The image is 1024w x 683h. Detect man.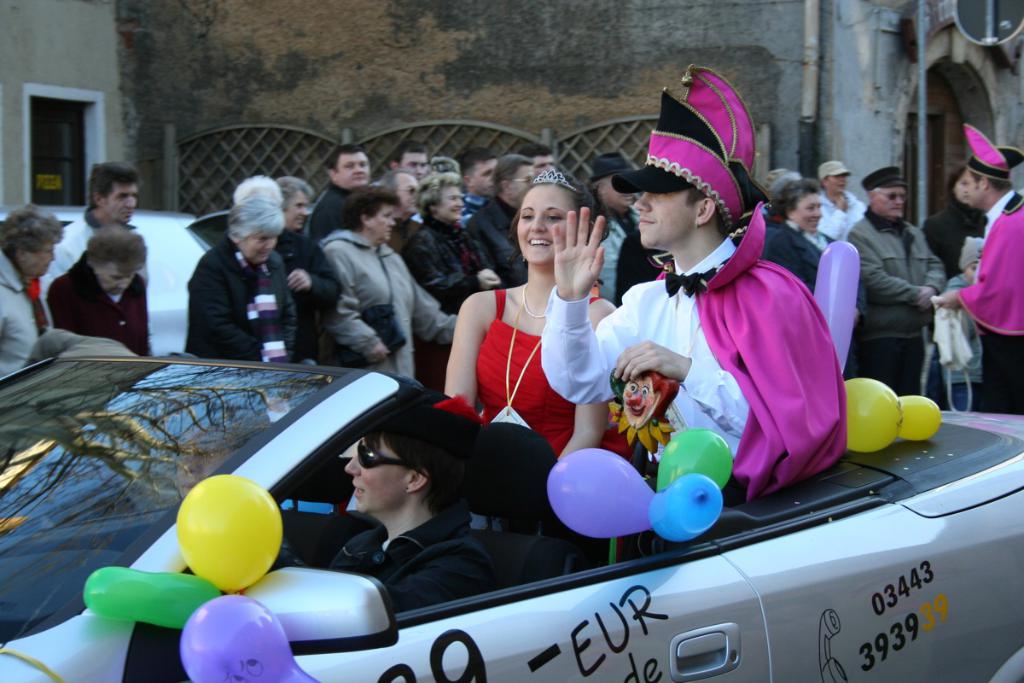
Detection: bbox(470, 150, 535, 285).
